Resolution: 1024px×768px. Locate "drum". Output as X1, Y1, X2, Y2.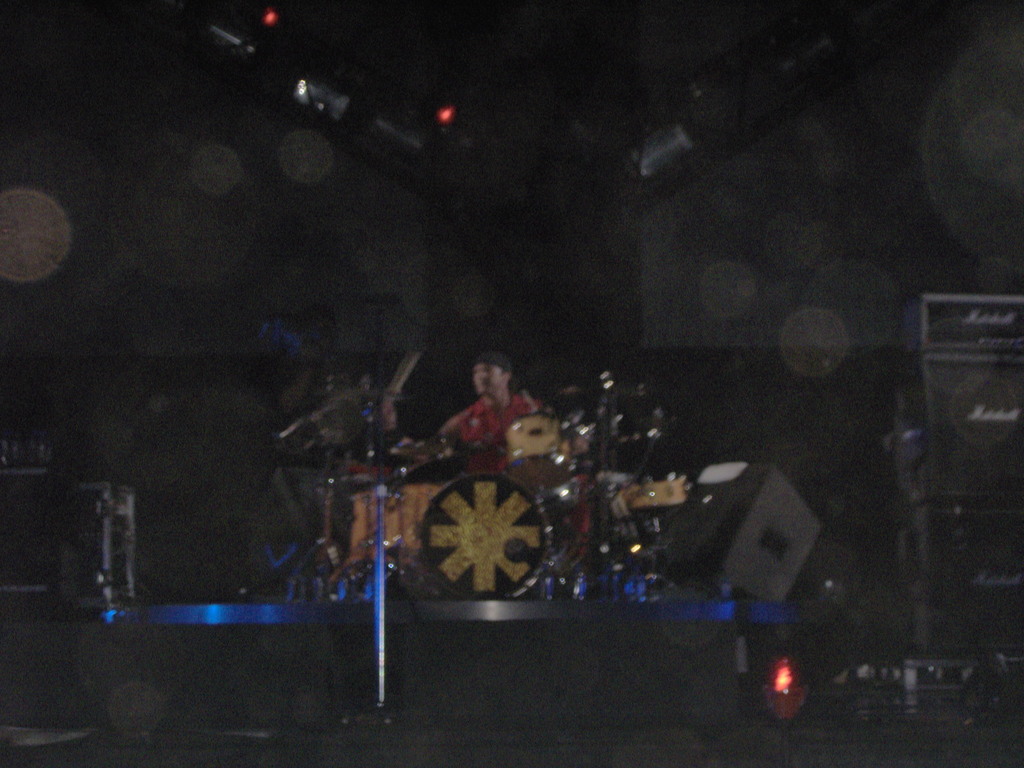
423, 474, 547, 608.
